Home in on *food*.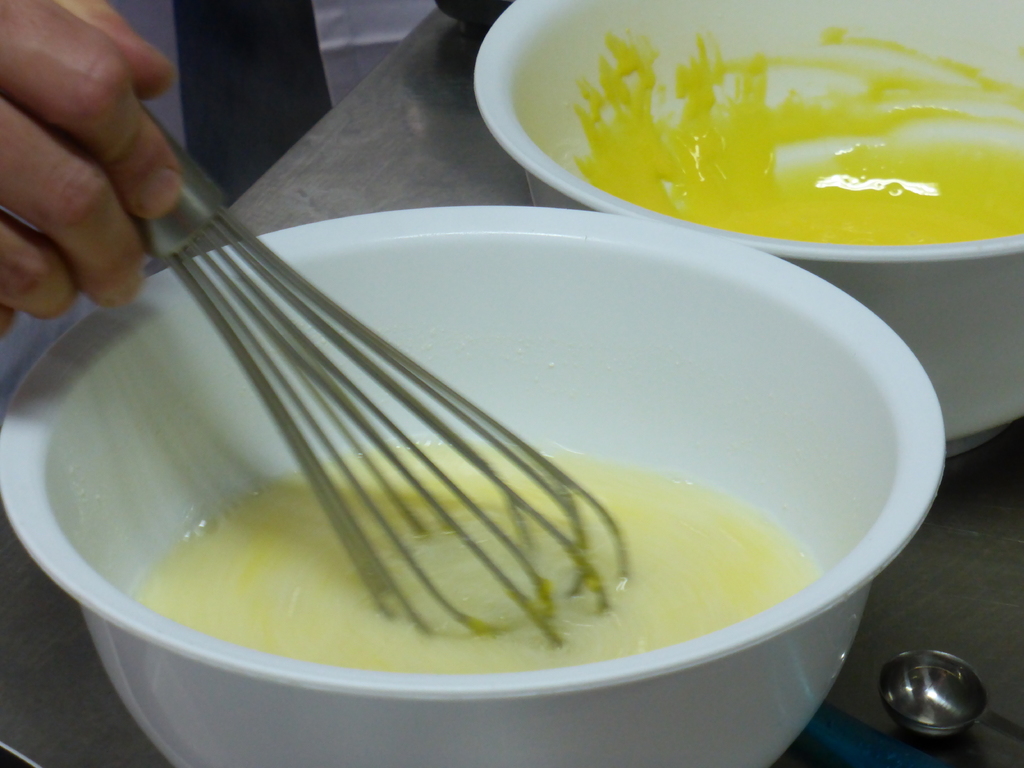
Homed in at bbox(123, 433, 819, 678).
